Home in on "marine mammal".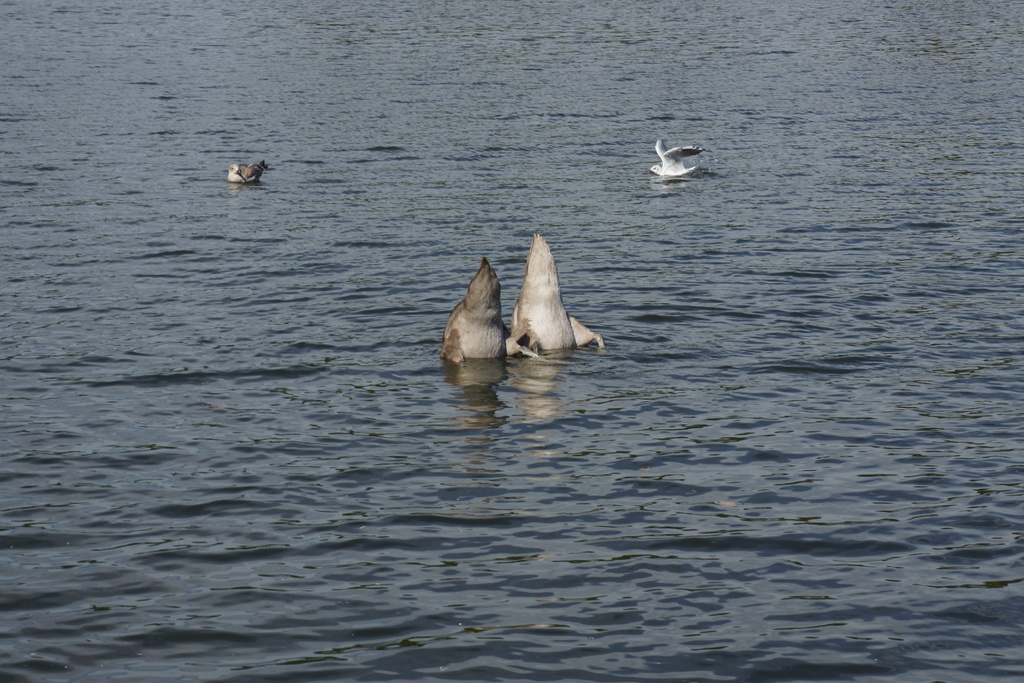
Homed in at [left=442, top=255, right=518, bottom=366].
